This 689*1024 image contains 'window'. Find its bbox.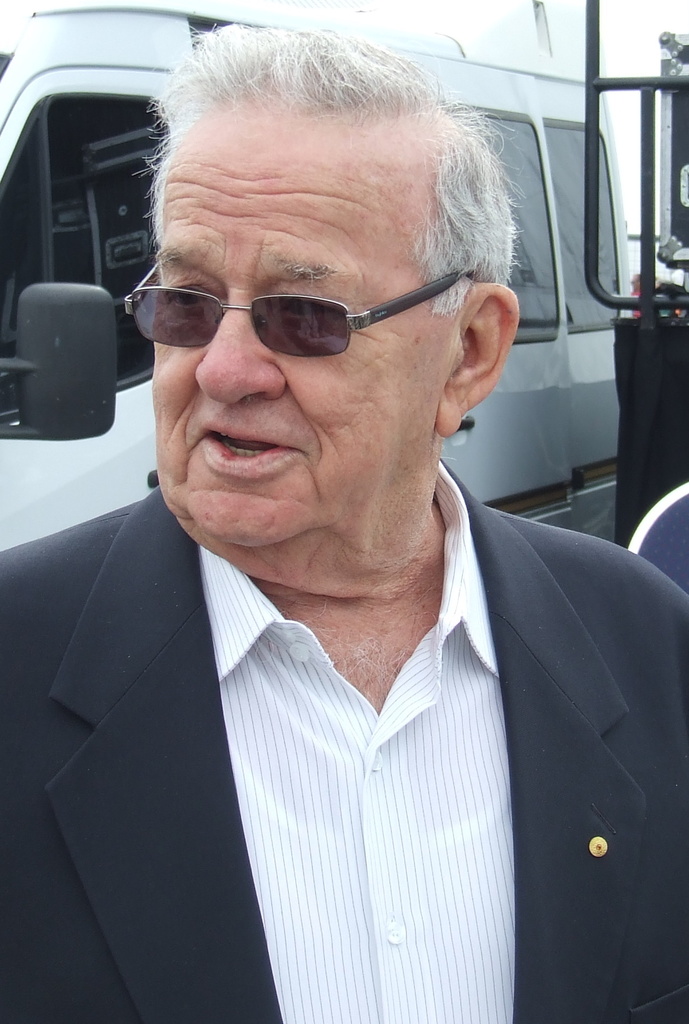
select_region(463, 110, 566, 342).
